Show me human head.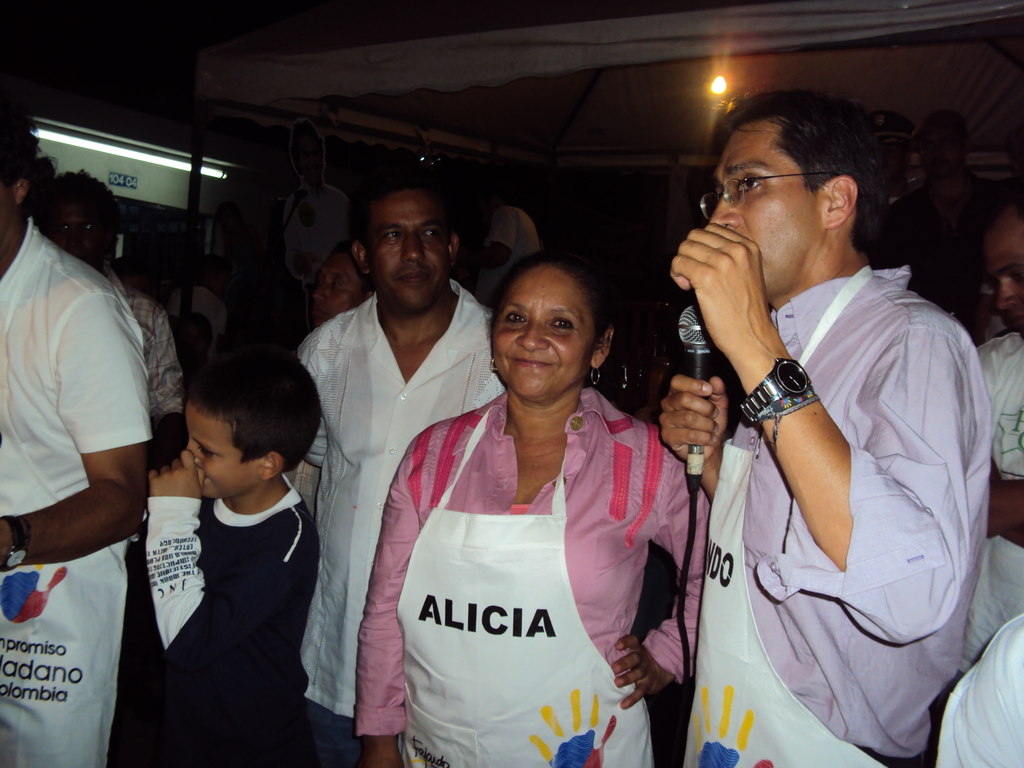
human head is here: l=351, t=175, r=463, b=316.
